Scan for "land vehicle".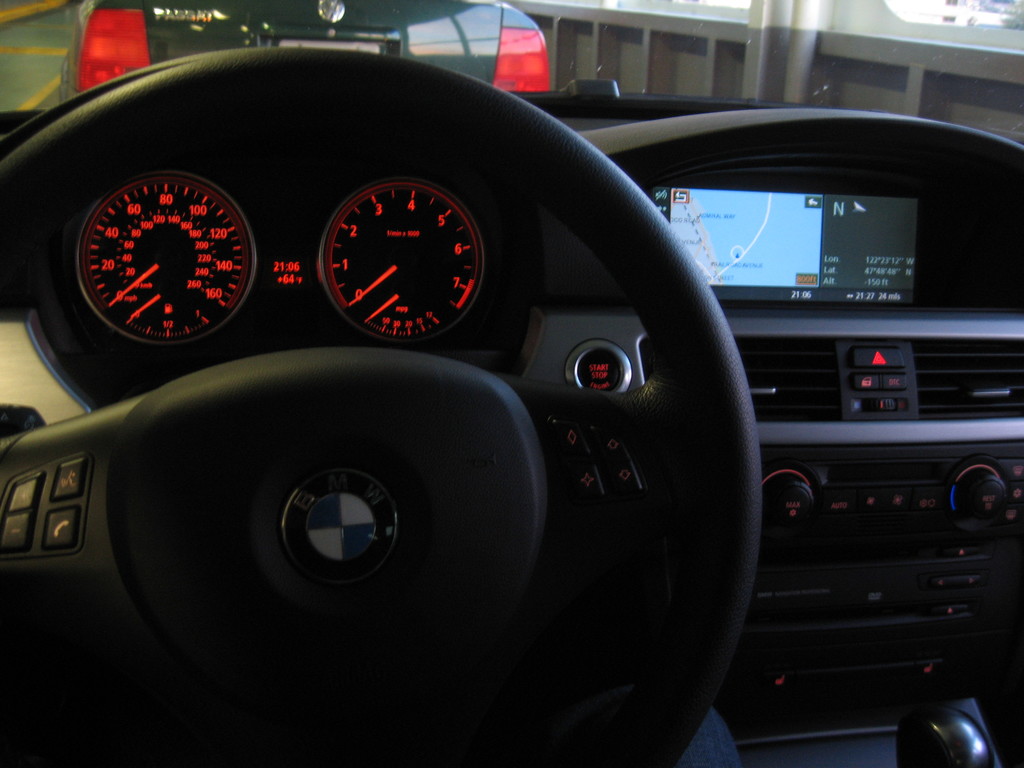
Scan result: <box>0,16,1018,743</box>.
